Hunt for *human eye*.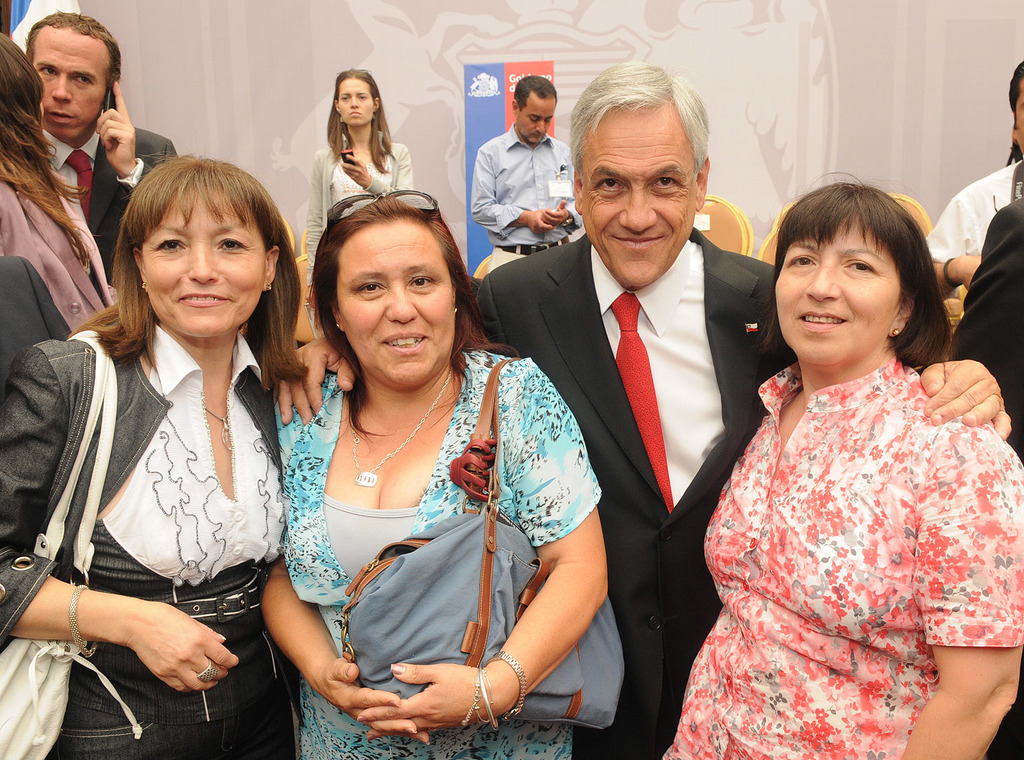
Hunted down at 351,280,387,302.
